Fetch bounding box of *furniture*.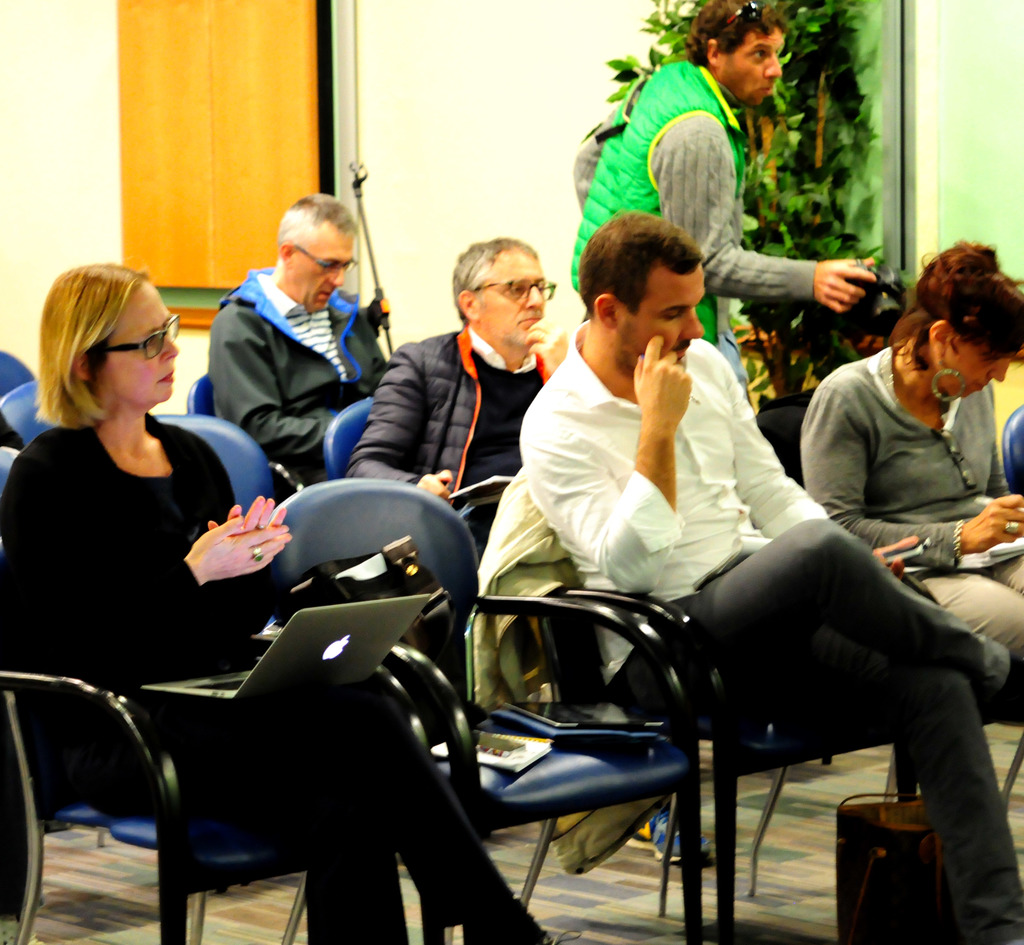
Bbox: [1002, 405, 1023, 814].
